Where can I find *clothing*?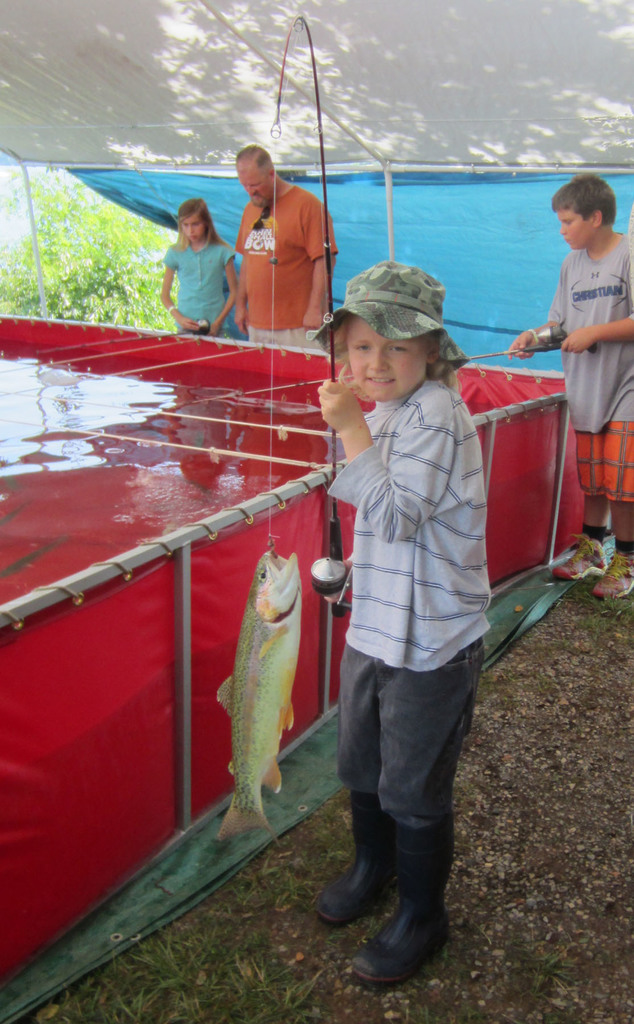
You can find it at bbox(159, 230, 248, 339).
